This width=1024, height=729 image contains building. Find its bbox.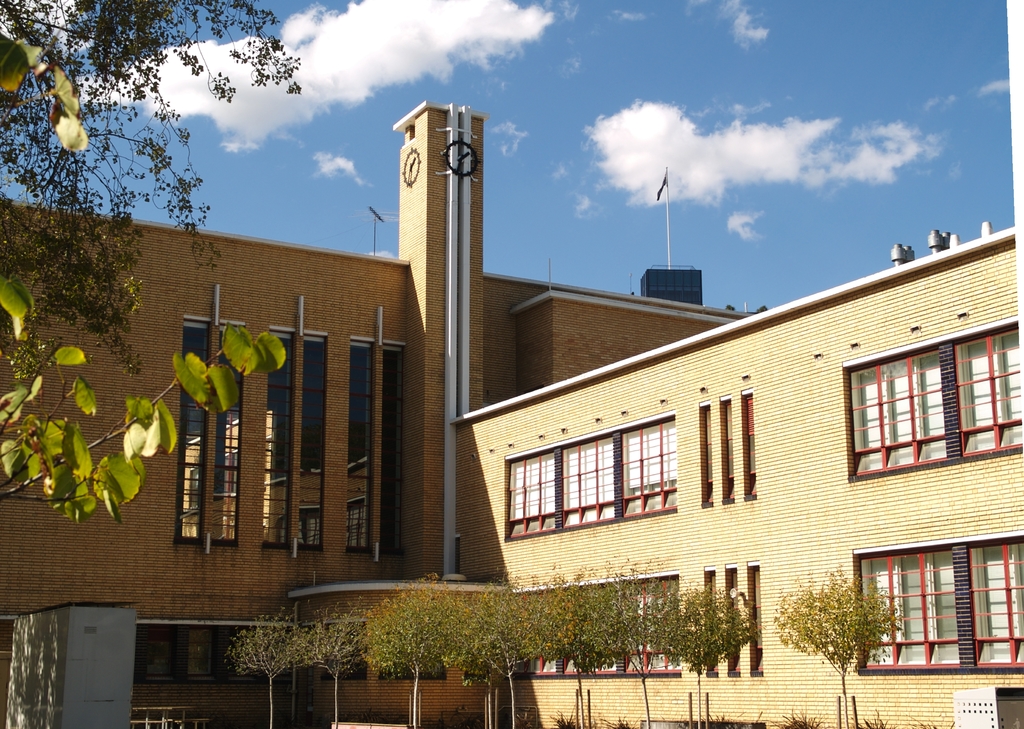
{"x1": 1, "y1": 99, "x2": 1023, "y2": 728}.
